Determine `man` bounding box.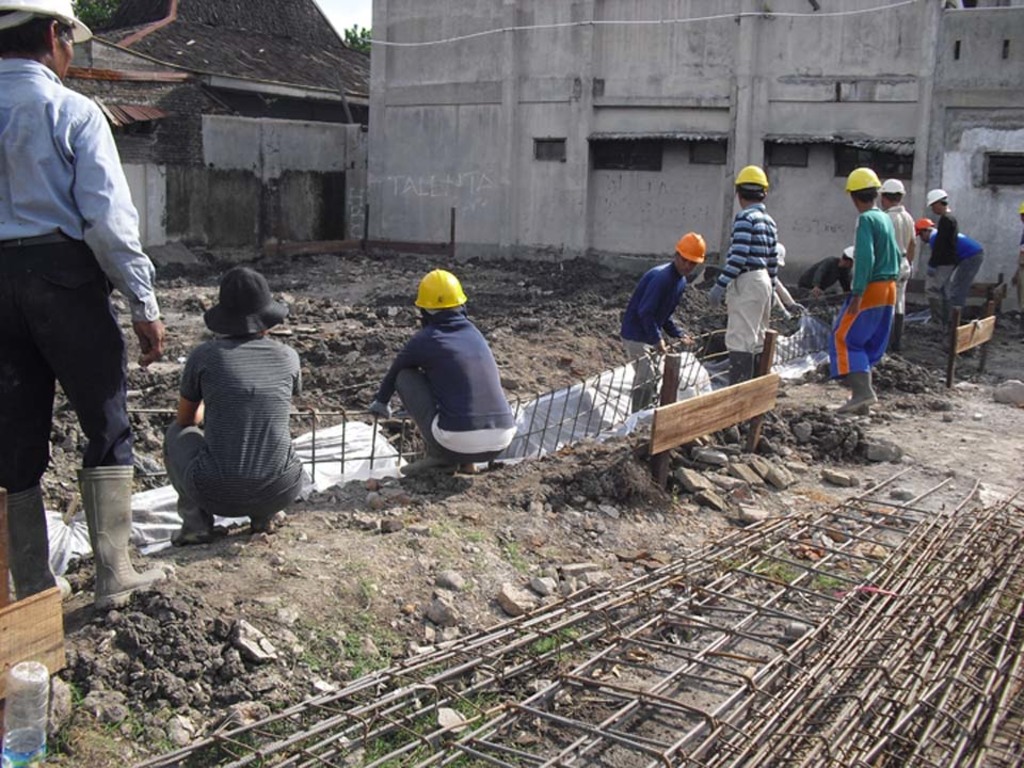
Determined: (906, 206, 988, 326).
